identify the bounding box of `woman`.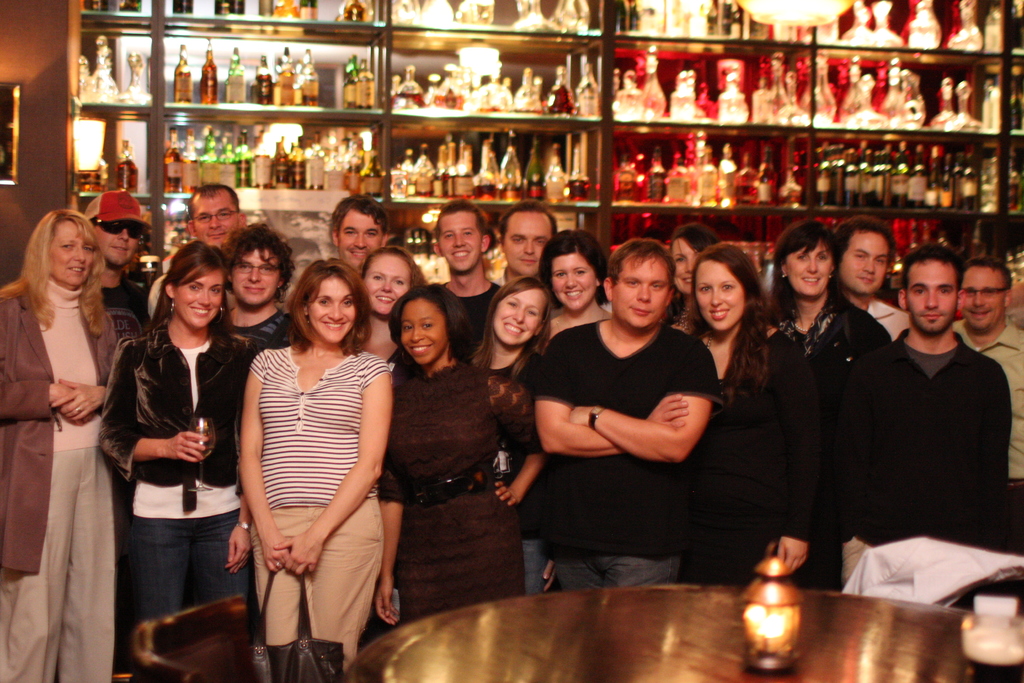
detection(664, 219, 726, 334).
